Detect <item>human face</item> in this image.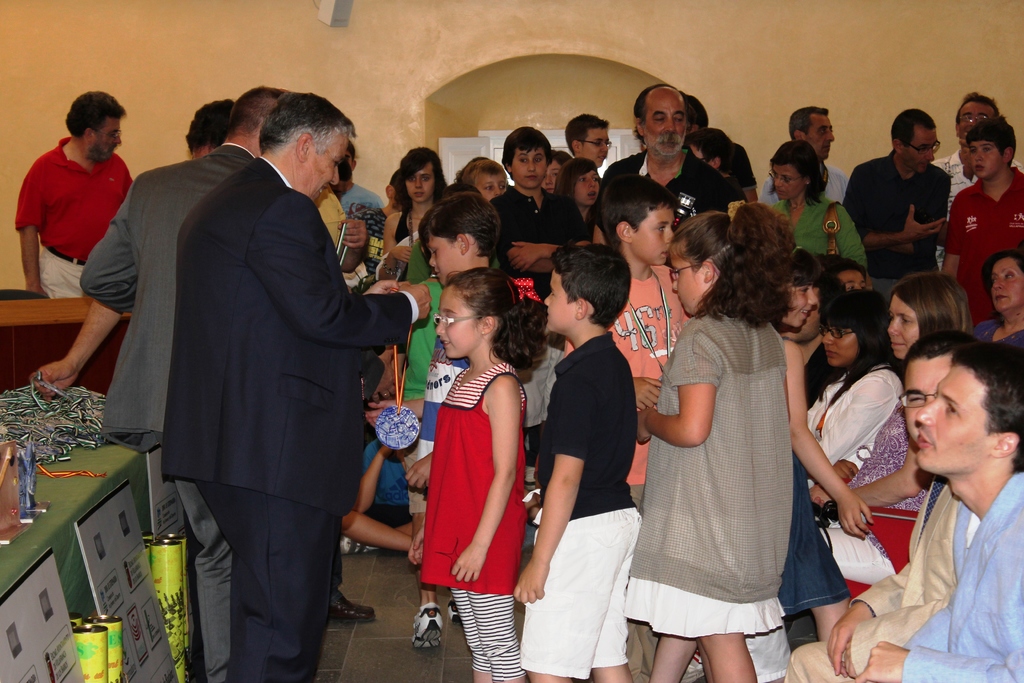
Detection: 672/248/702/313.
